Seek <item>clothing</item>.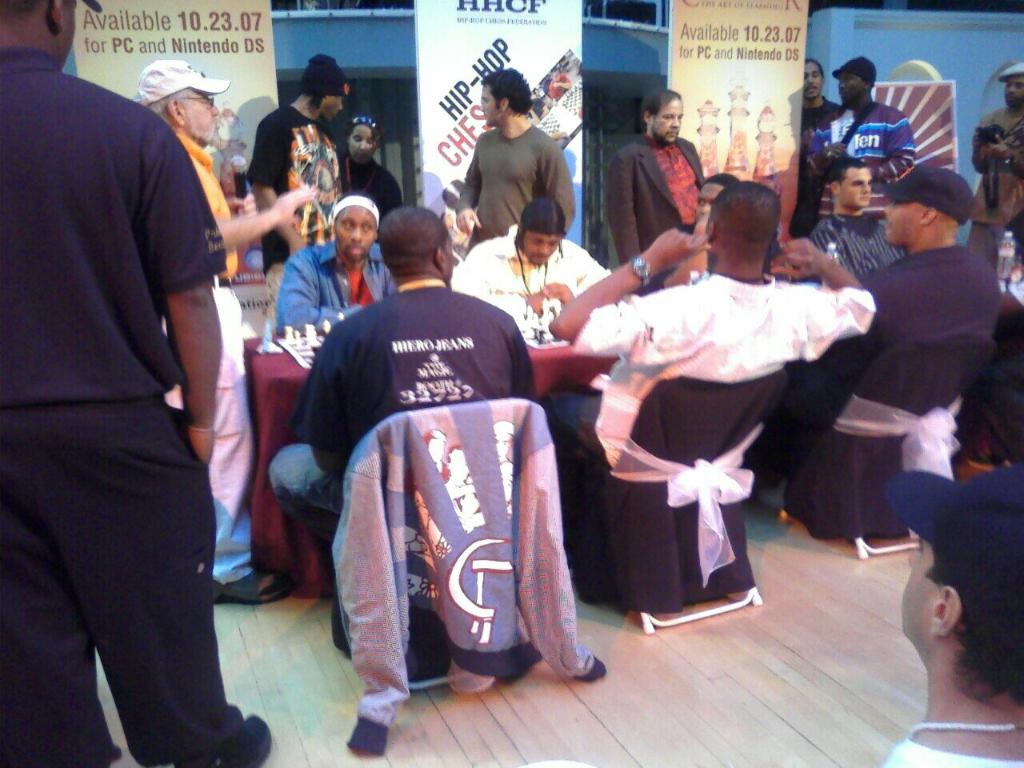
bbox(1, 46, 270, 767).
